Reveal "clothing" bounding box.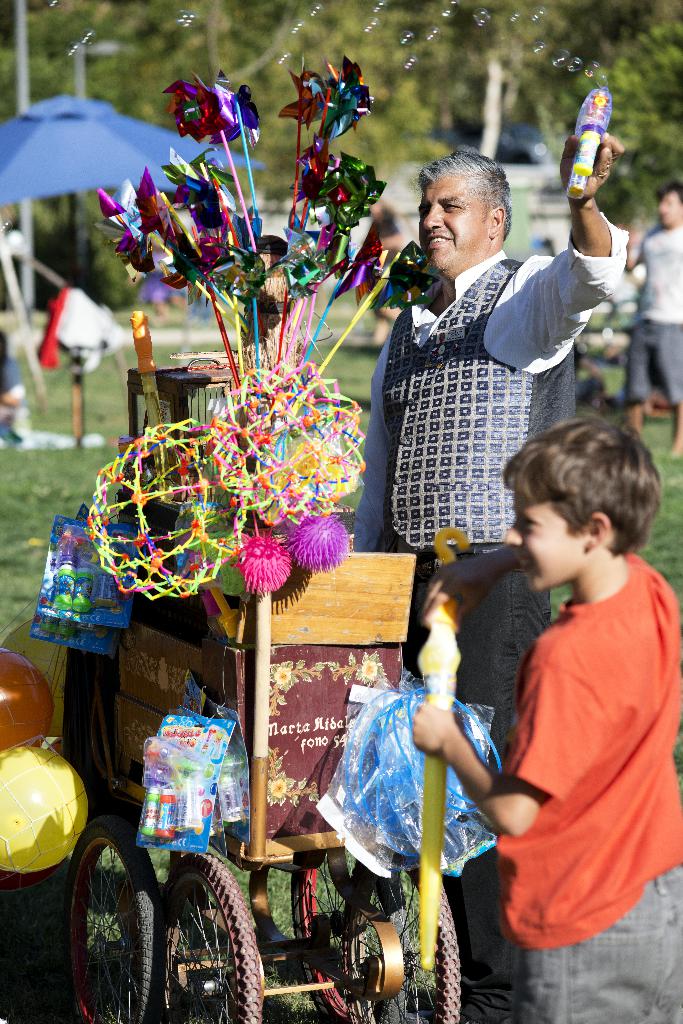
Revealed: pyautogui.locateOnScreen(347, 236, 623, 764).
